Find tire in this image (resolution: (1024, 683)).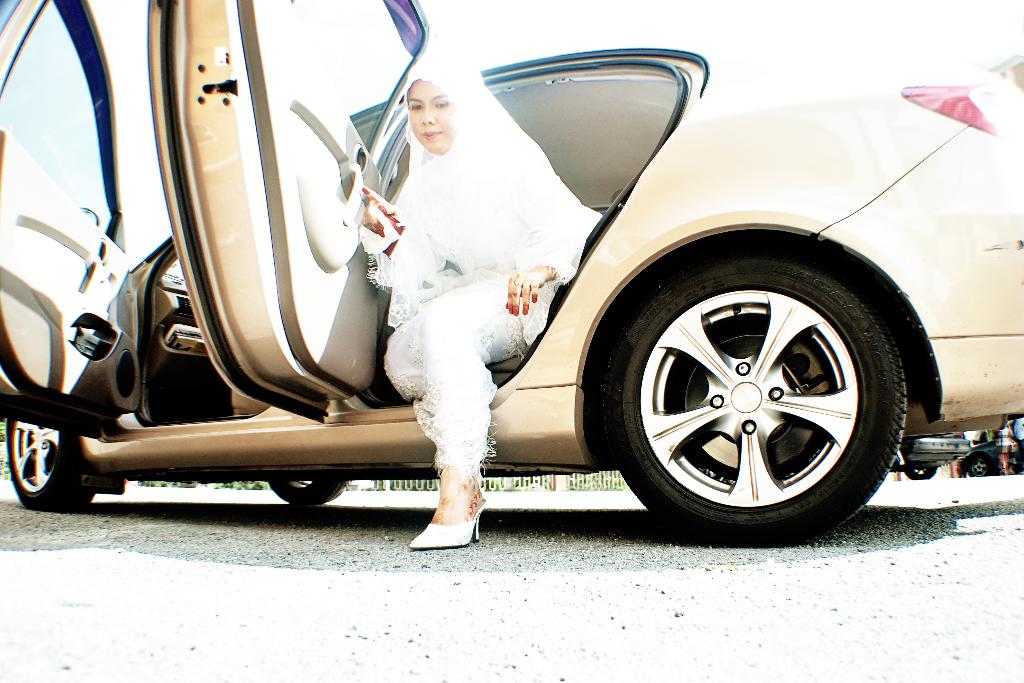
l=962, t=449, r=998, b=481.
